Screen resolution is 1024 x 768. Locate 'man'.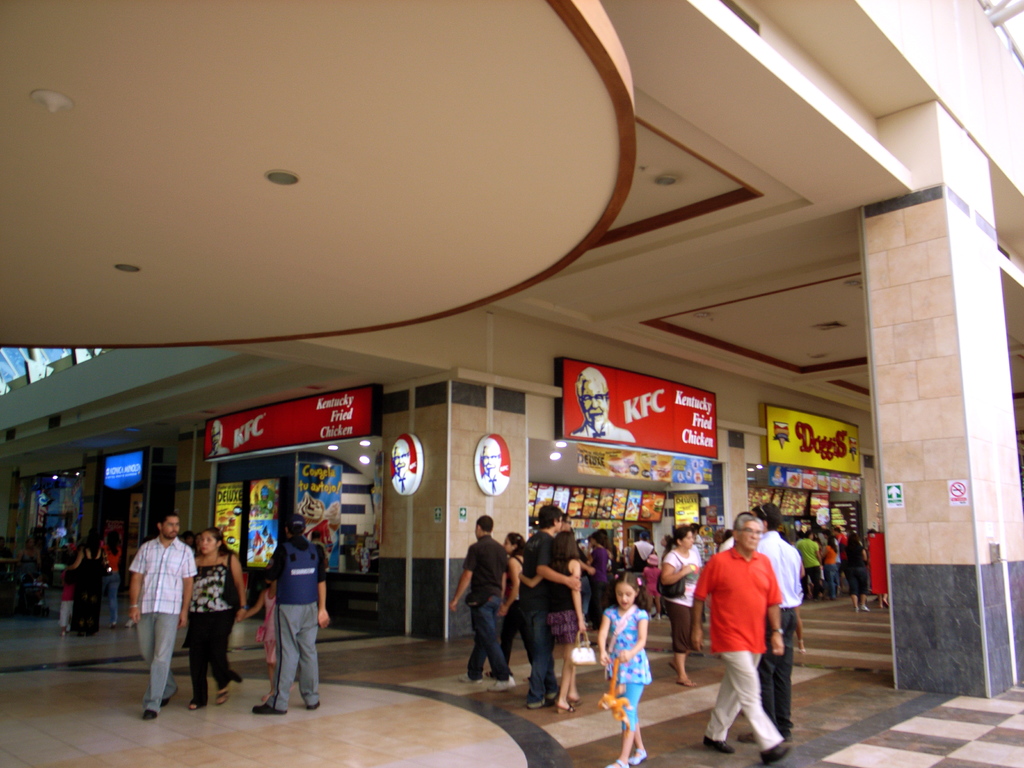
region(390, 438, 415, 495).
